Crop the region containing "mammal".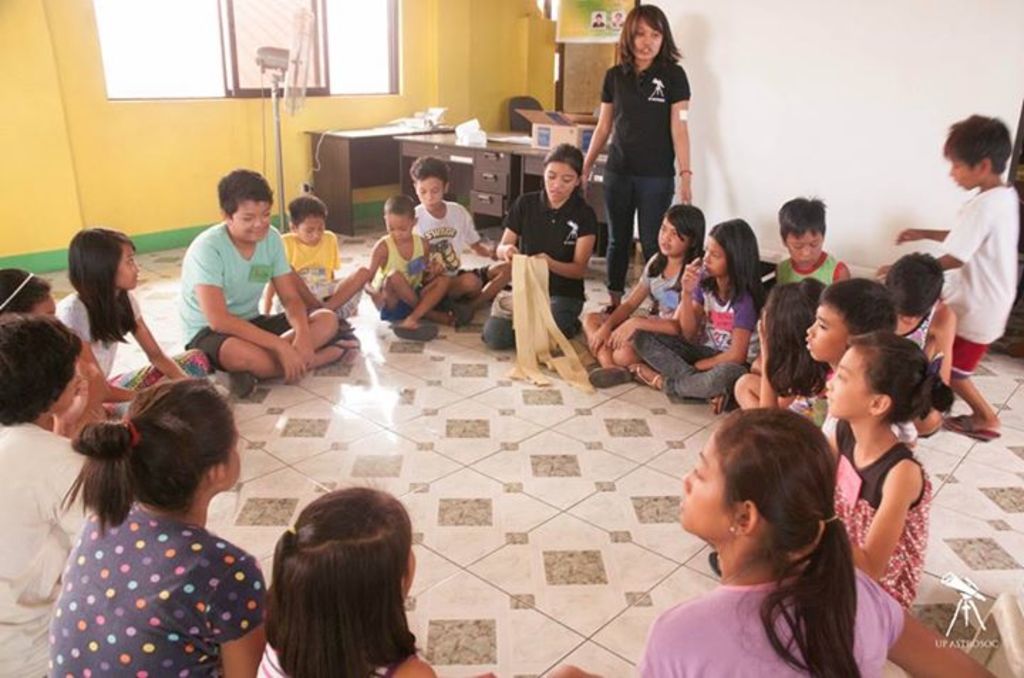
Crop region: detection(0, 263, 107, 438).
